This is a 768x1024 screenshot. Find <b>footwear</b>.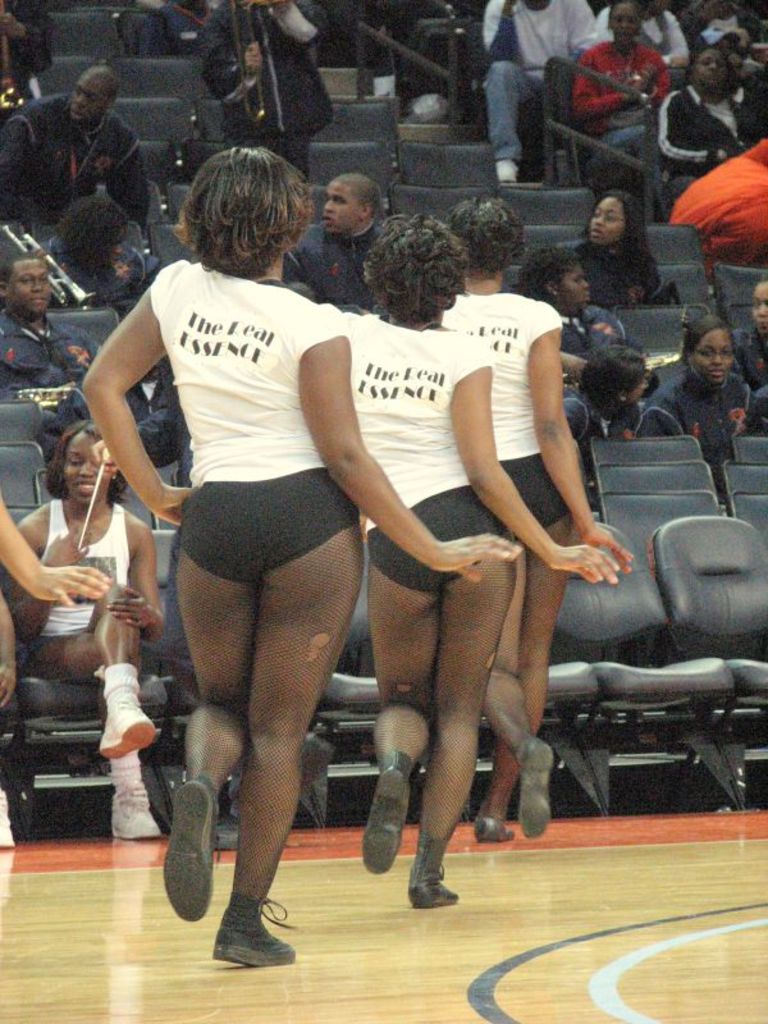
Bounding box: rect(470, 819, 512, 841).
